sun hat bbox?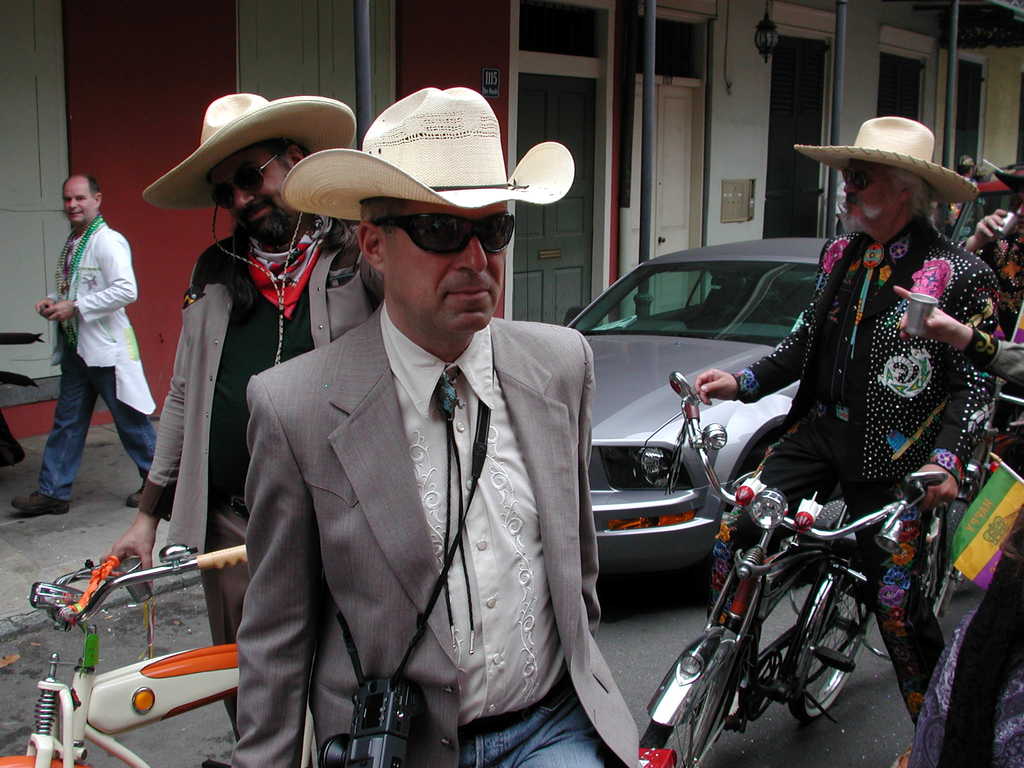
bbox=(788, 114, 983, 208)
